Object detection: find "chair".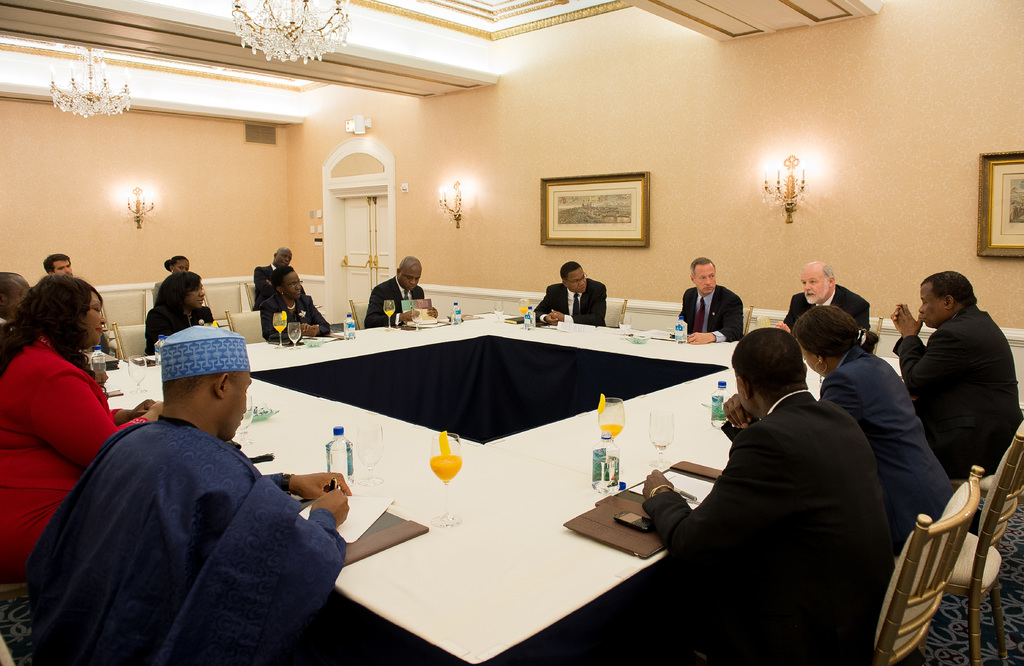
region(199, 279, 245, 331).
